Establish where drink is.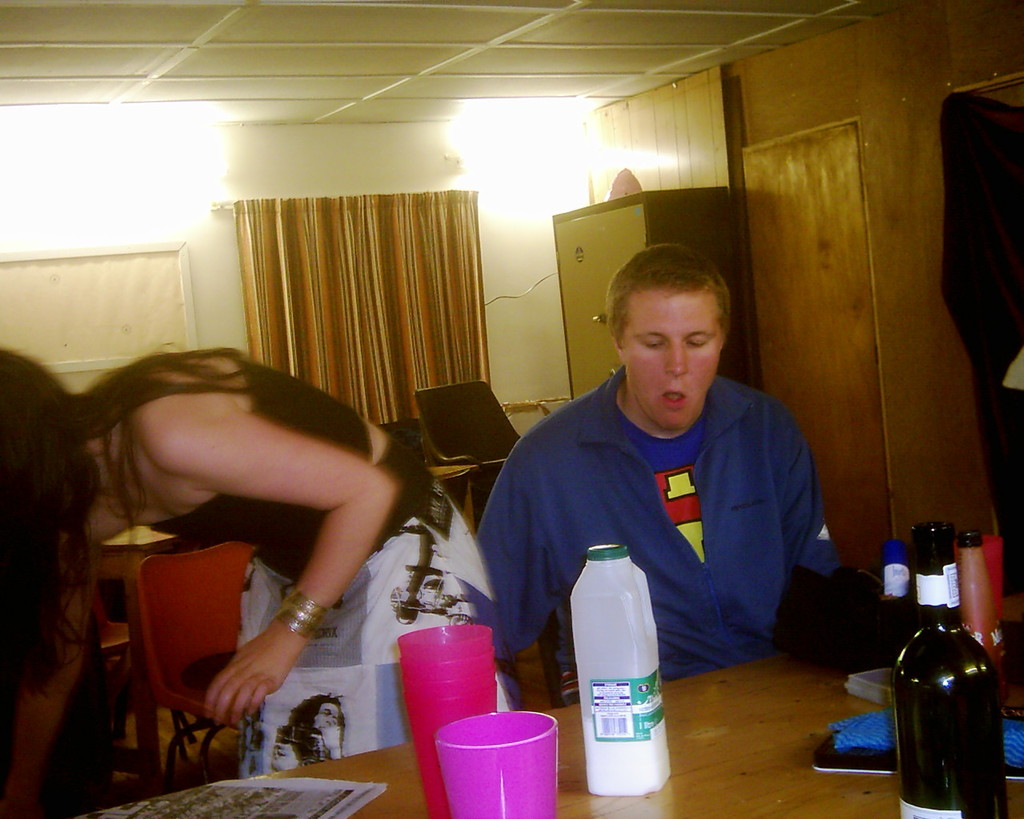
Established at 874,533,995,813.
